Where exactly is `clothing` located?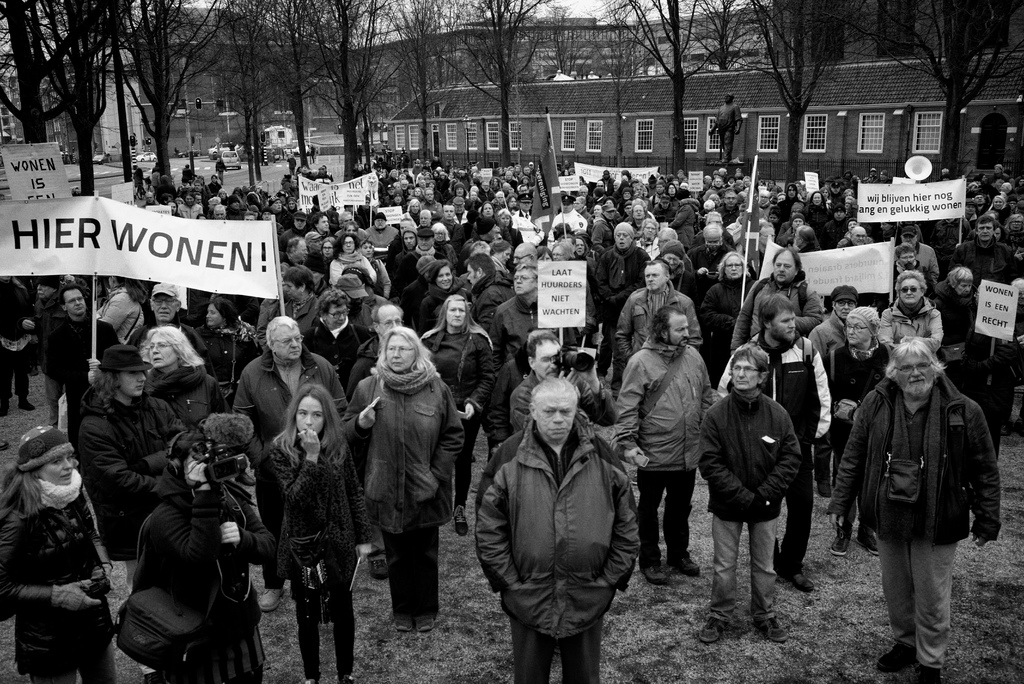
Its bounding box is [181, 168, 193, 186].
